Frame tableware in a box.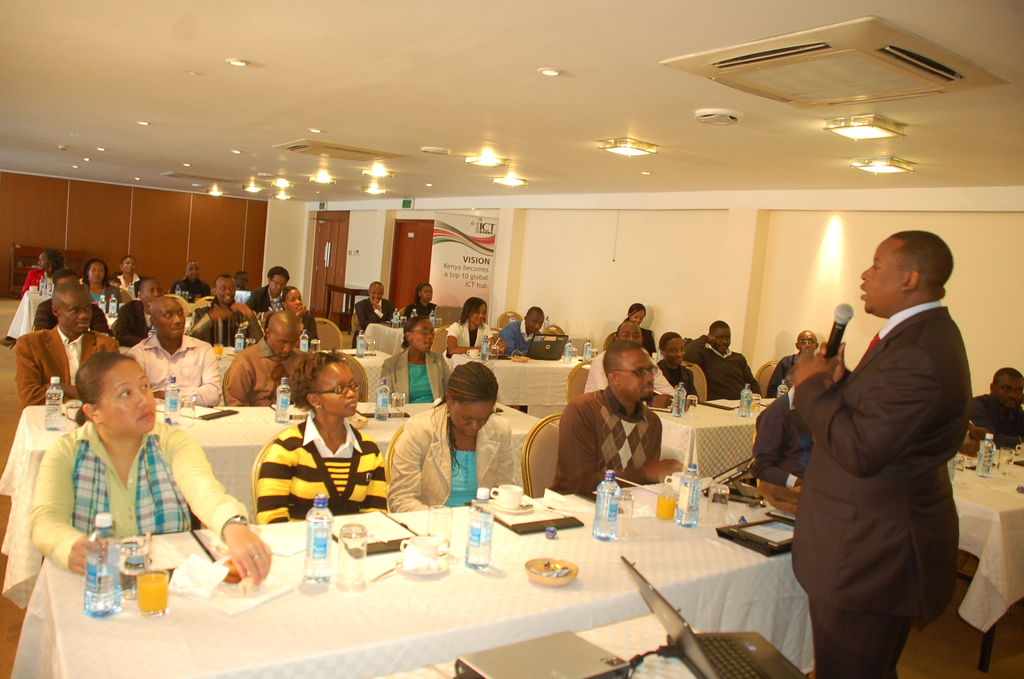
box=[394, 535, 452, 576].
